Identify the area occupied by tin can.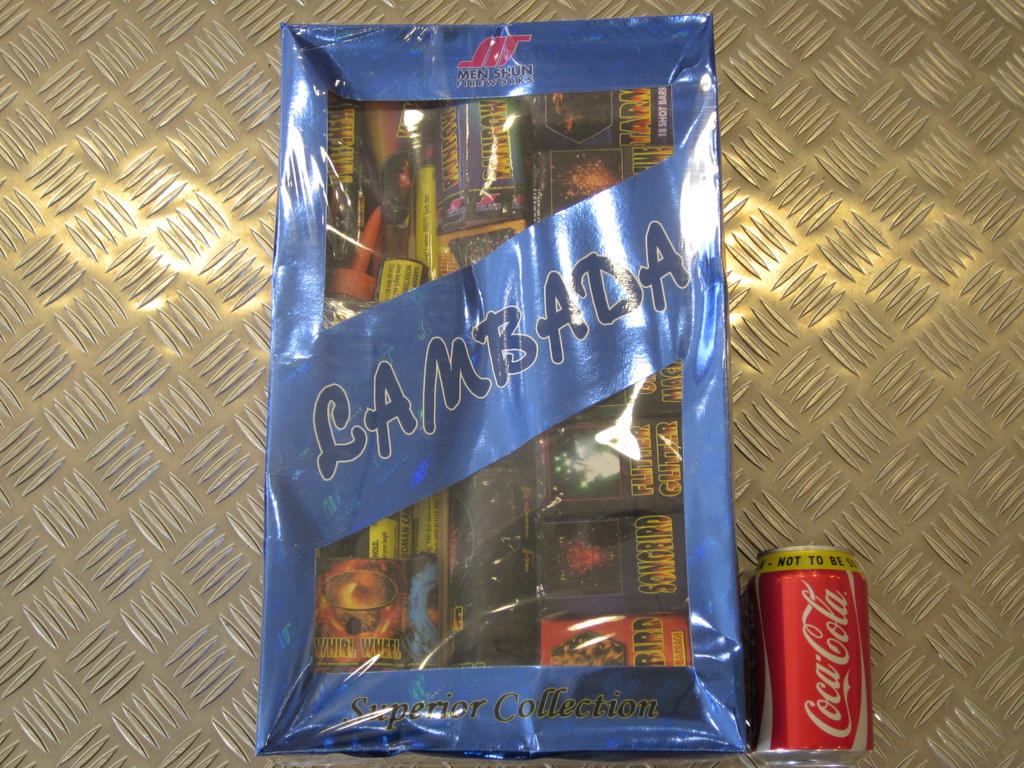
Area: Rect(738, 541, 879, 767).
